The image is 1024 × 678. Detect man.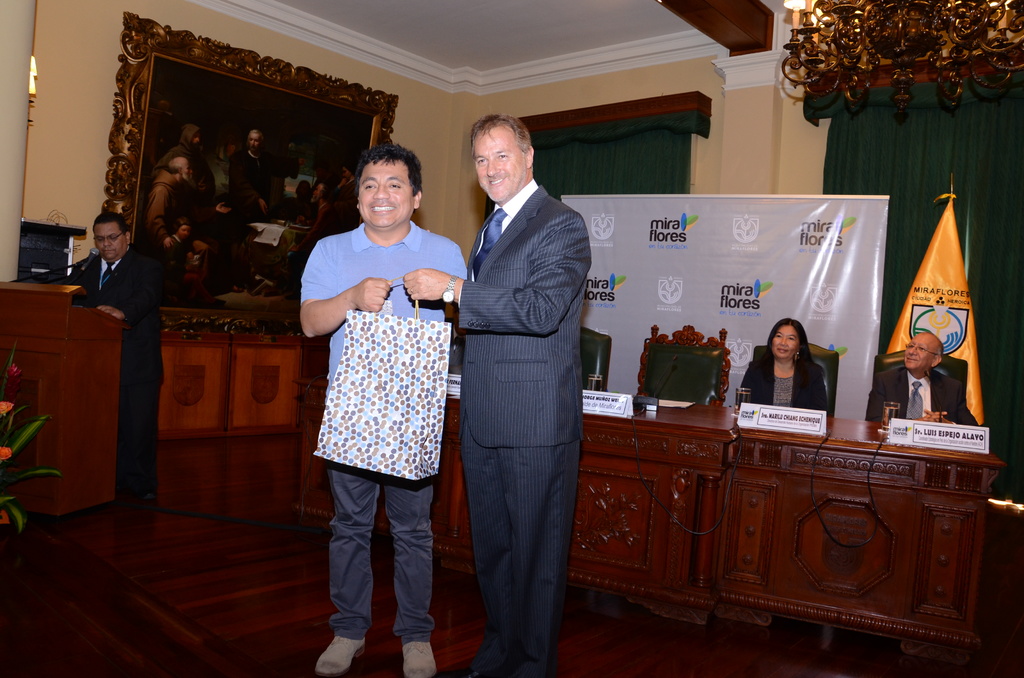
Detection: (left=298, top=145, right=468, bottom=677).
